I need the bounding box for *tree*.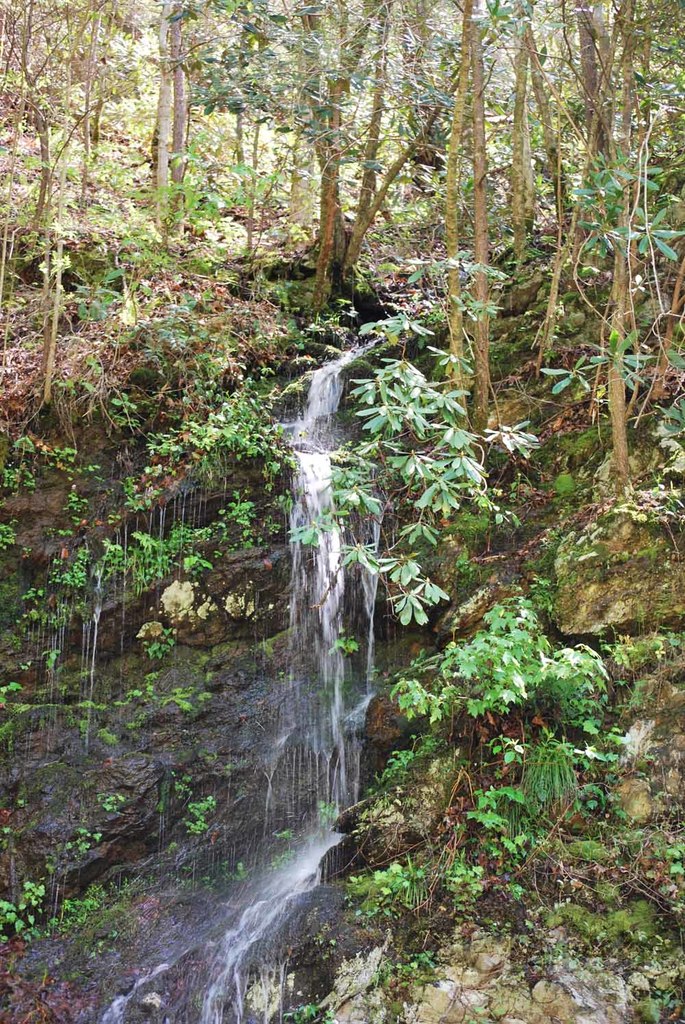
Here it is: bbox(132, 0, 226, 244).
